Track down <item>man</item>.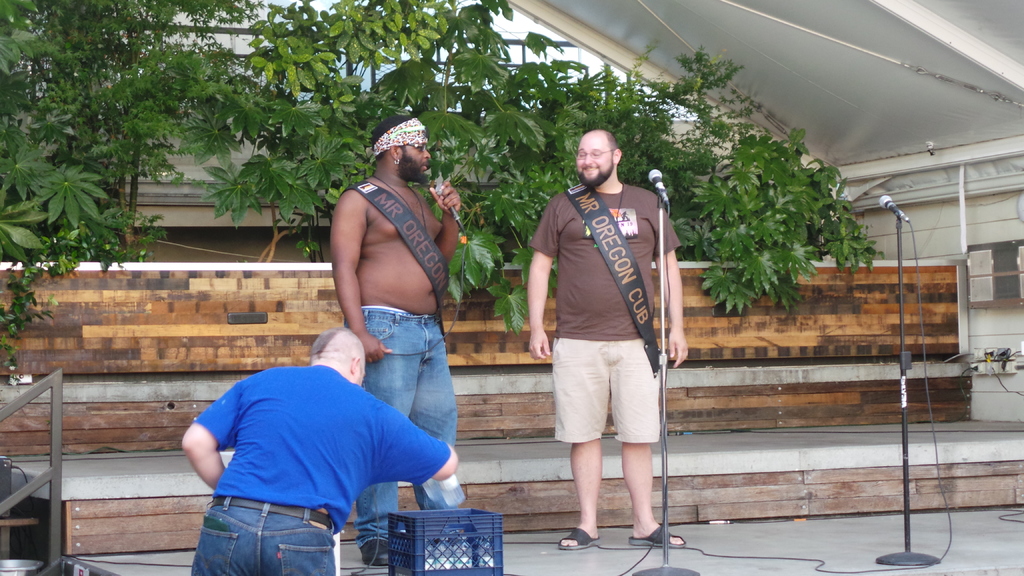
Tracked to box(180, 326, 458, 575).
